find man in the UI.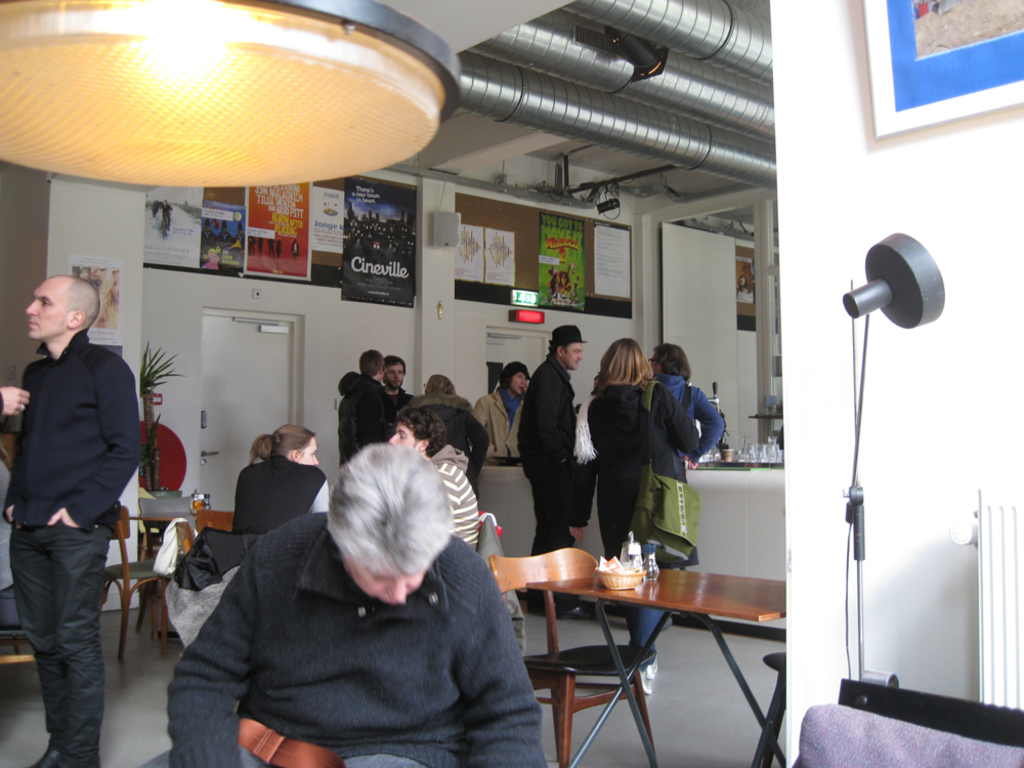
UI element at x1=383 y1=356 x2=421 y2=416.
